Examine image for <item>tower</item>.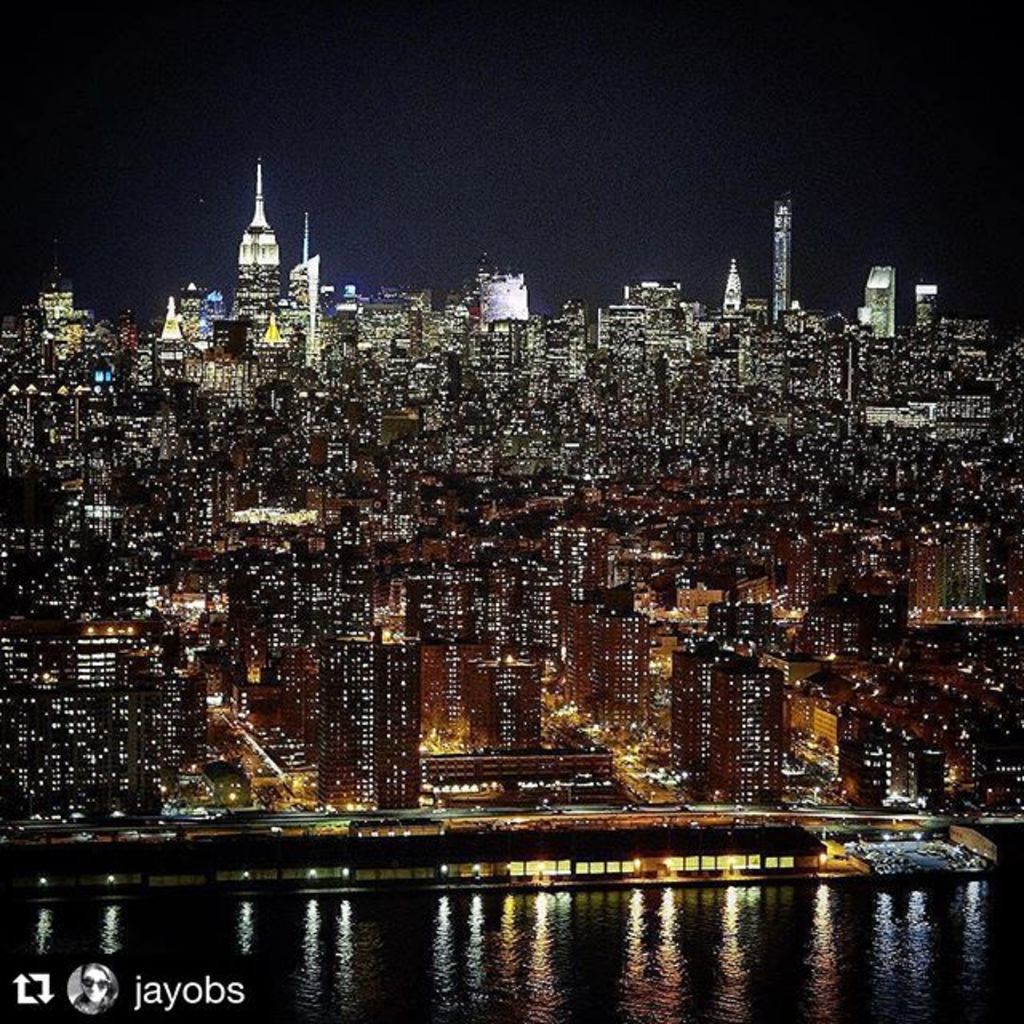
Examination result: x1=35 y1=256 x2=78 y2=318.
